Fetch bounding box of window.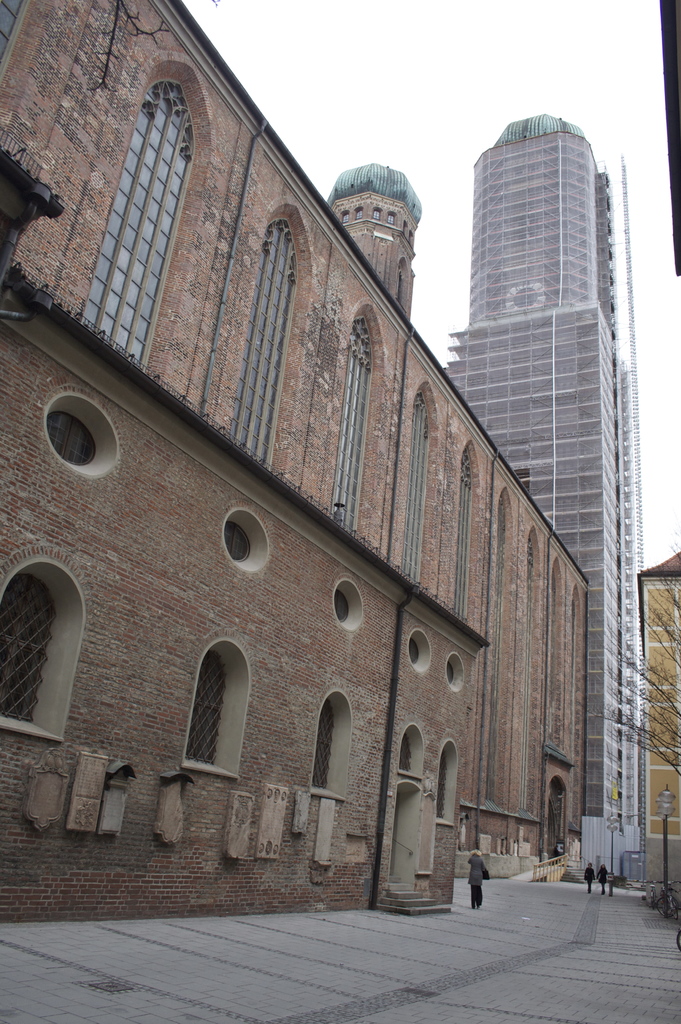
Bbox: <bbox>243, 222, 295, 456</bbox>.
